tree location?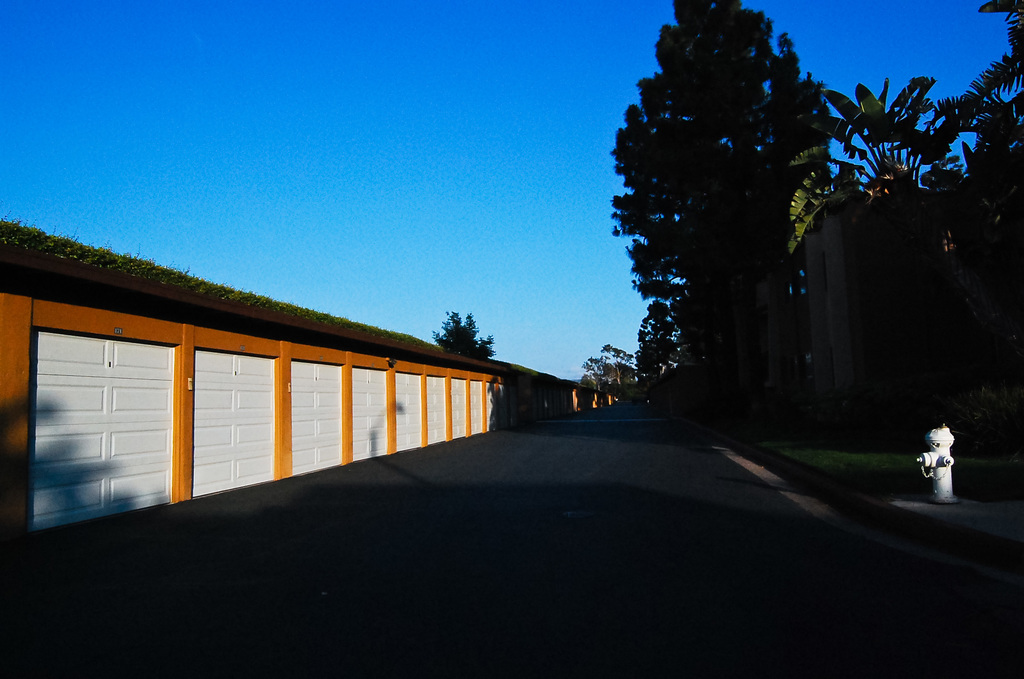
x1=604, y1=0, x2=850, y2=449
